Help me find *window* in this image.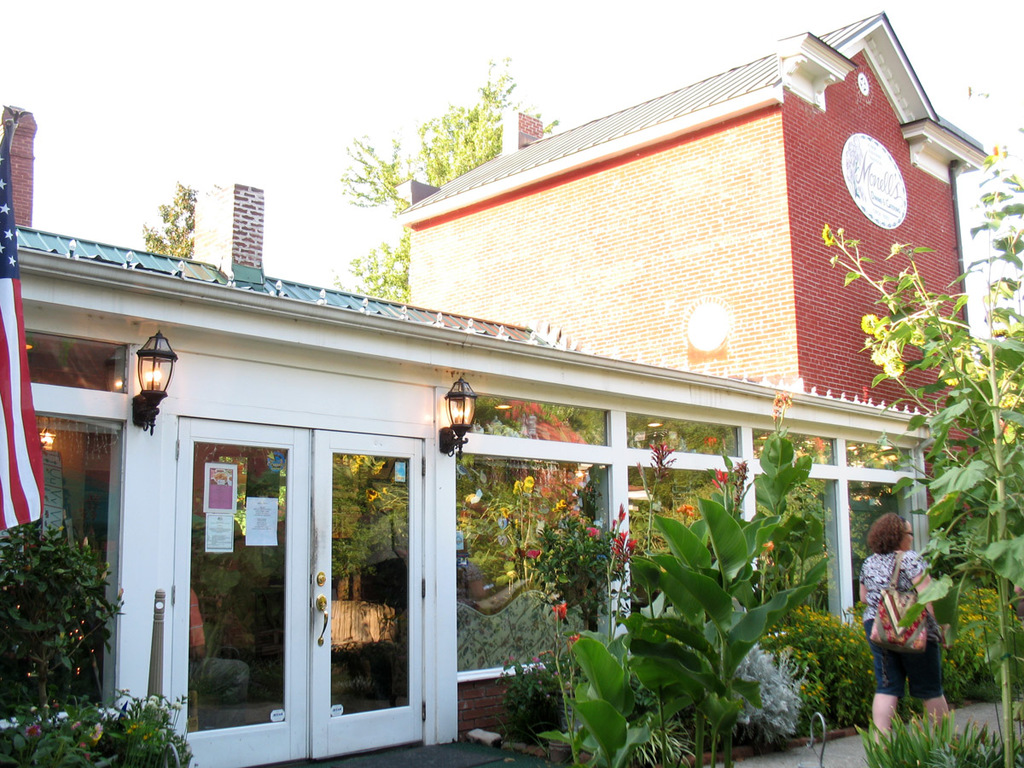
Found it: rect(0, 312, 119, 713).
